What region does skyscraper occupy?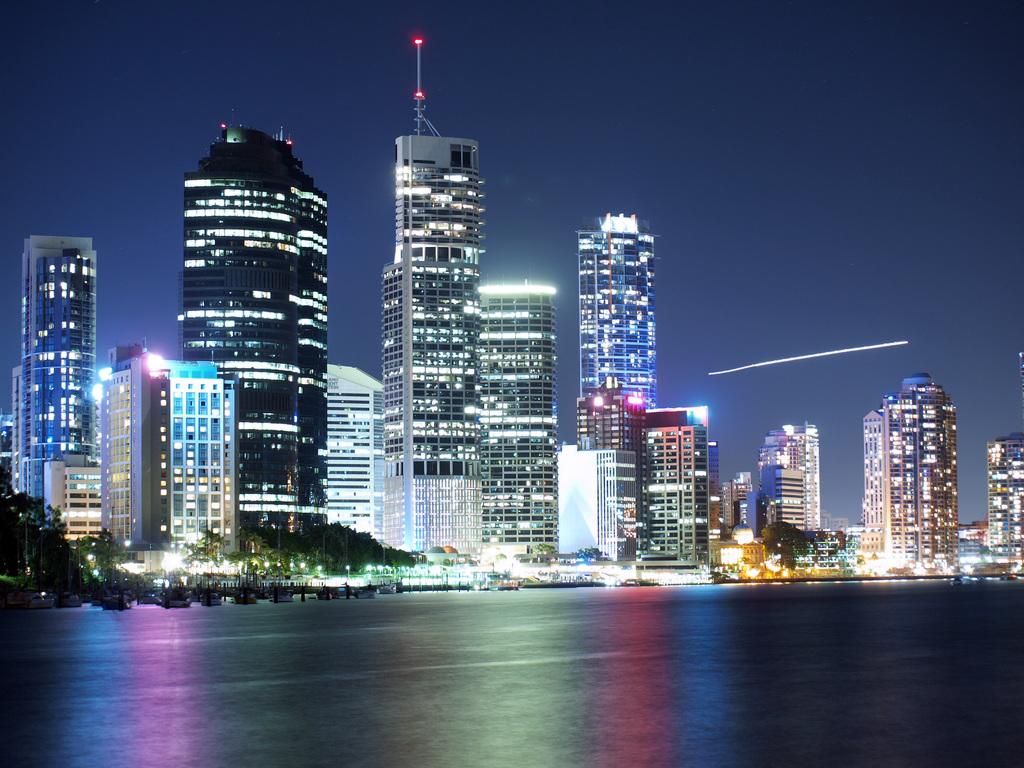
box(553, 442, 639, 561).
